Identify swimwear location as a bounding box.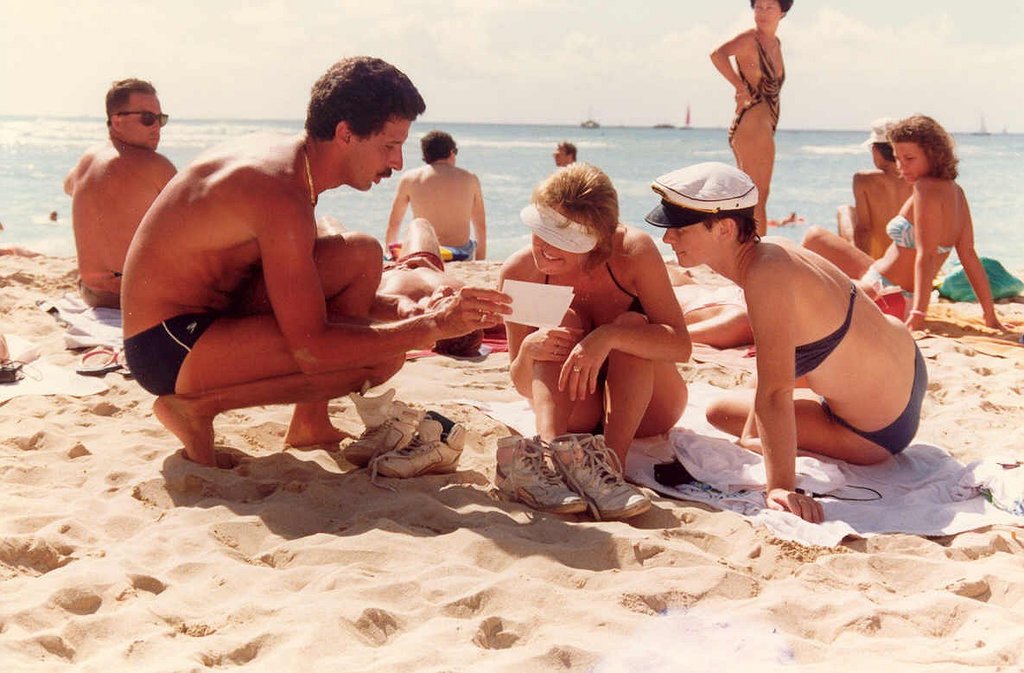
box=[123, 314, 212, 395].
